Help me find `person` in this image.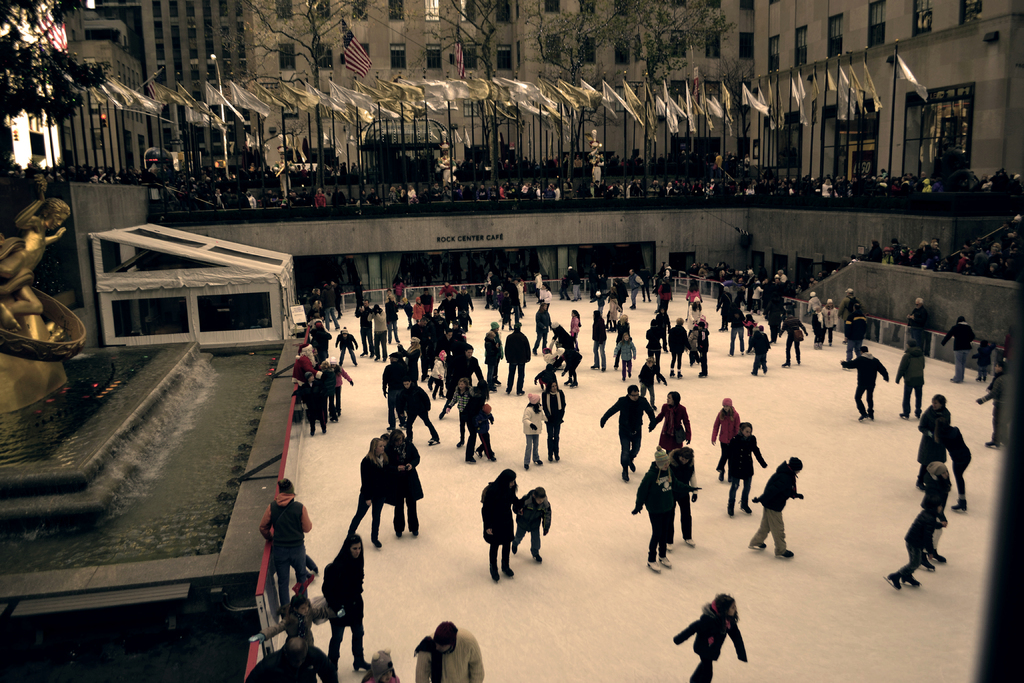
Found it: (x1=776, y1=306, x2=808, y2=363).
